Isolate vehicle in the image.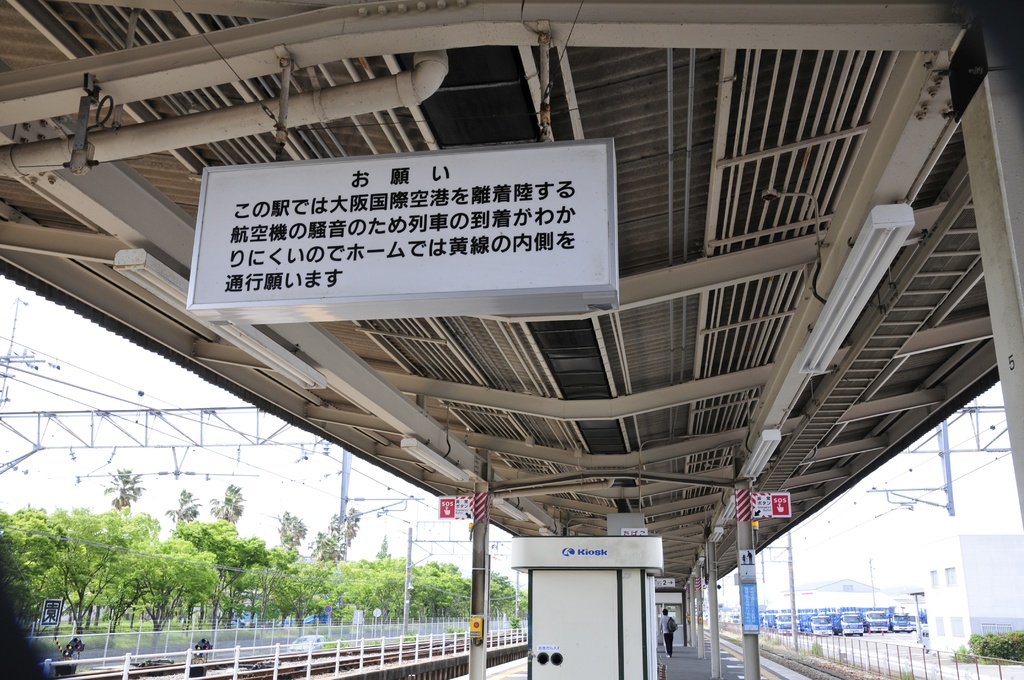
Isolated region: (left=803, top=610, right=837, bottom=642).
